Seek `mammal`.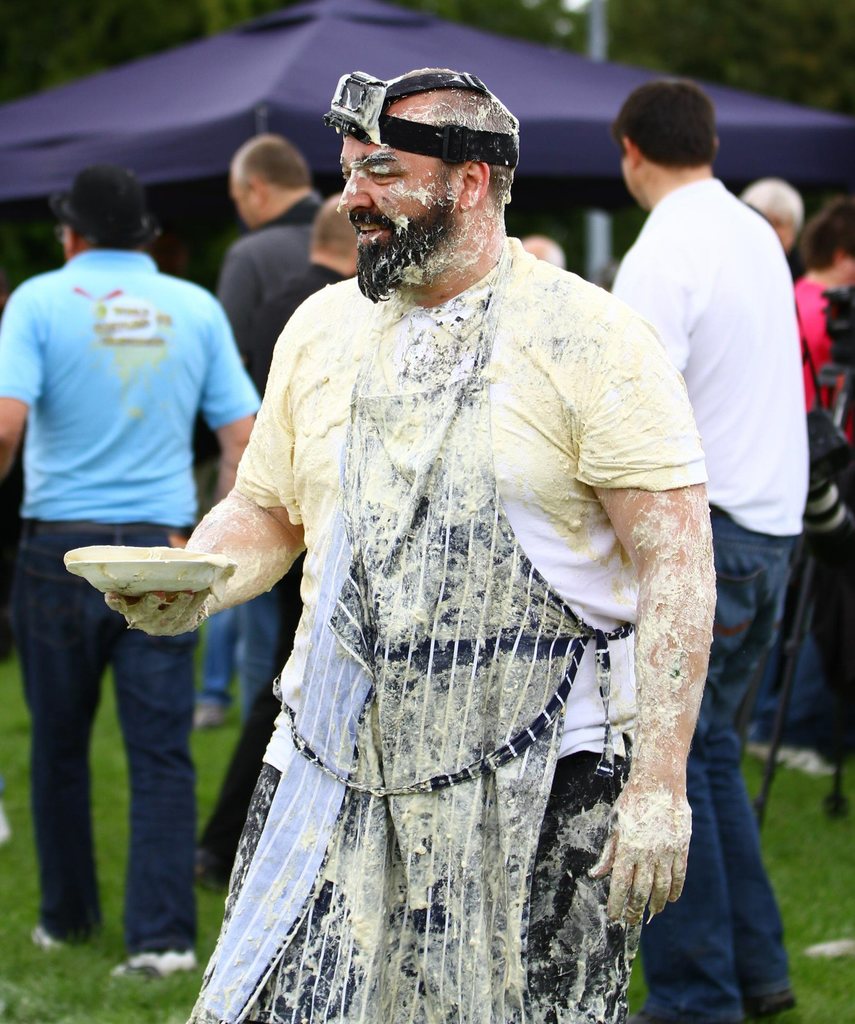
BBox(194, 128, 334, 732).
